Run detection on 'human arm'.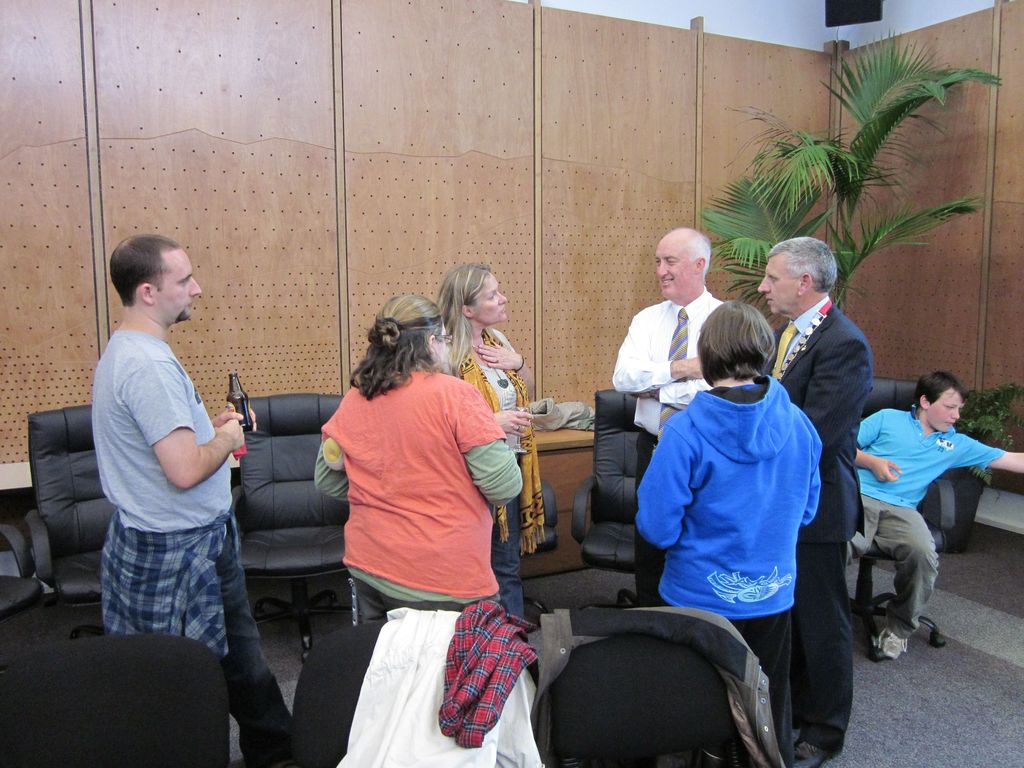
Result: 952 430 1023 474.
